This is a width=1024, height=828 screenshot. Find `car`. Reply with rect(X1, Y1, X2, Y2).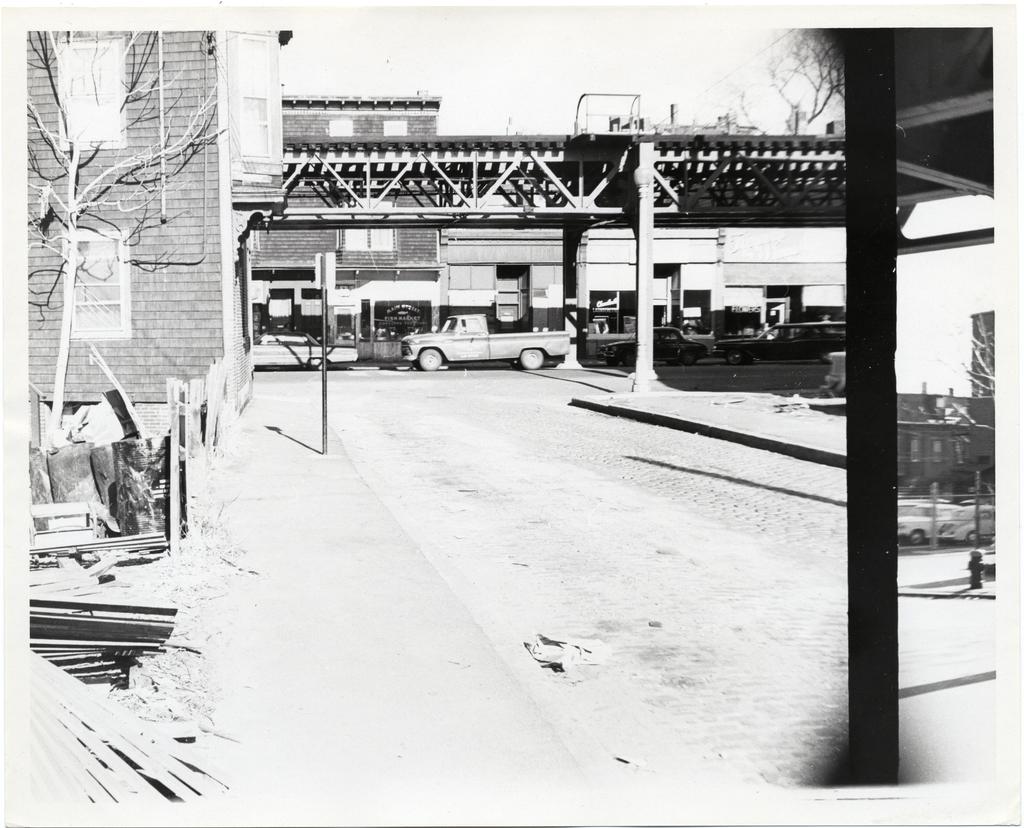
rect(712, 322, 844, 369).
